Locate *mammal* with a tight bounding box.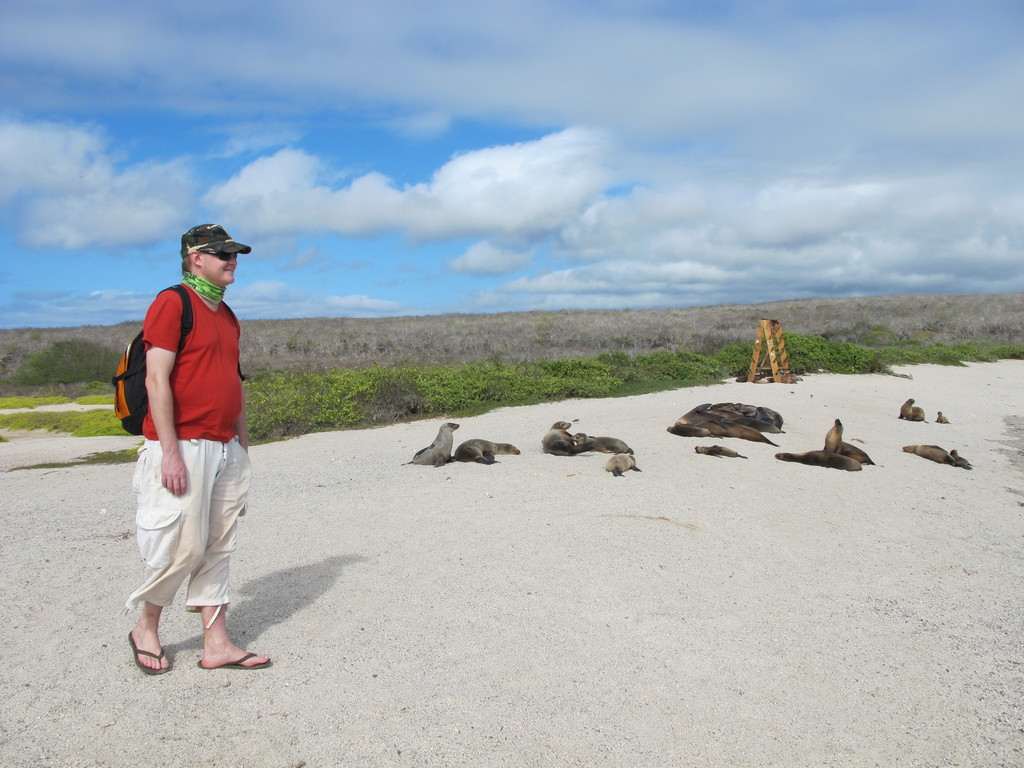
(left=952, top=451, right=969, bottom=466).
